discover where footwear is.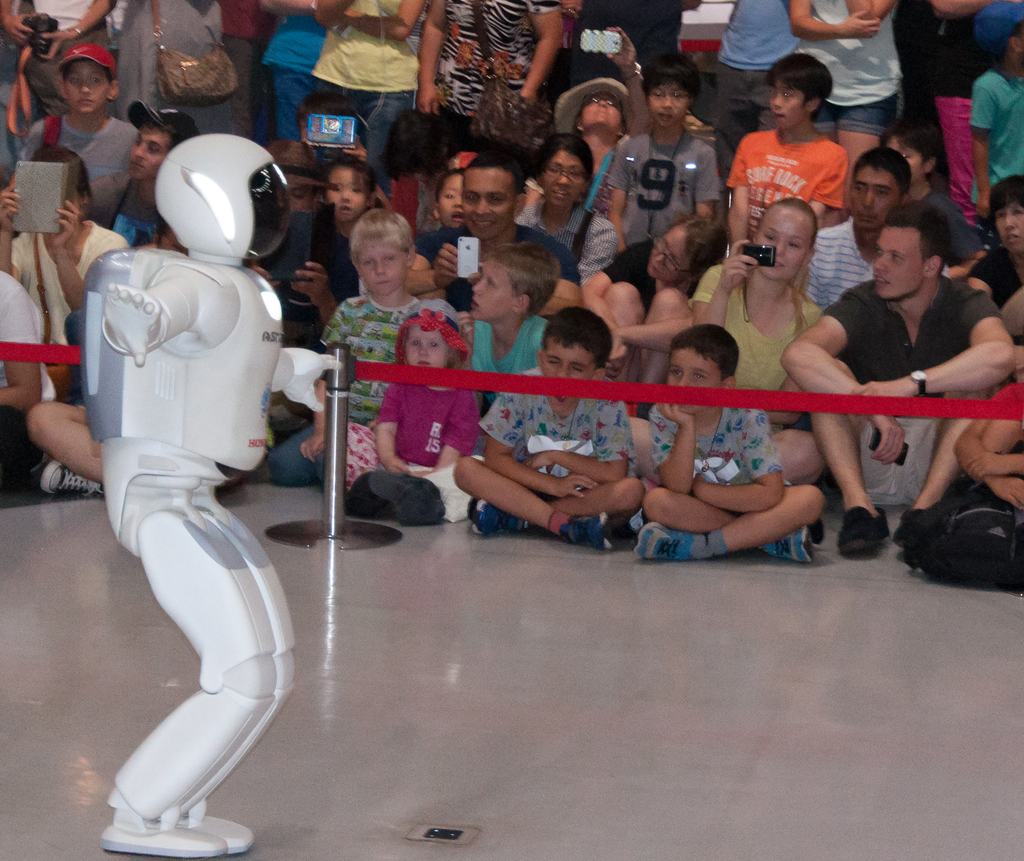
Discovered at [836, 505, 884, 553].
